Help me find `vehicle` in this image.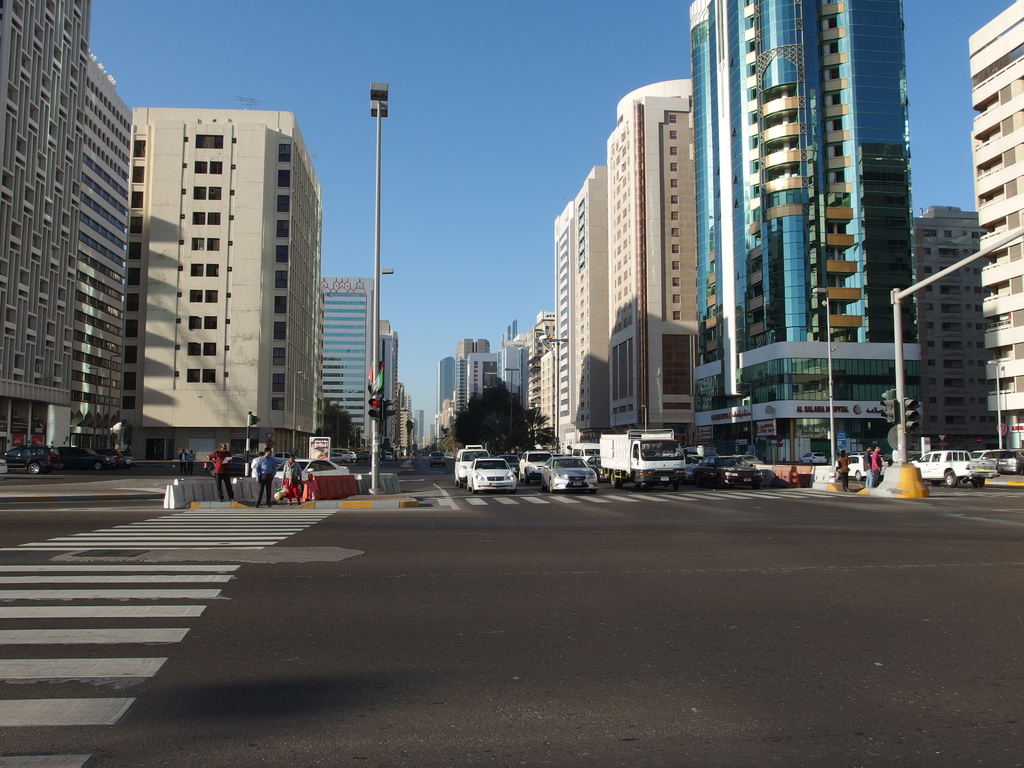
Found it: pyautogui.locateOnScreen(798, 451, 825, 463).
